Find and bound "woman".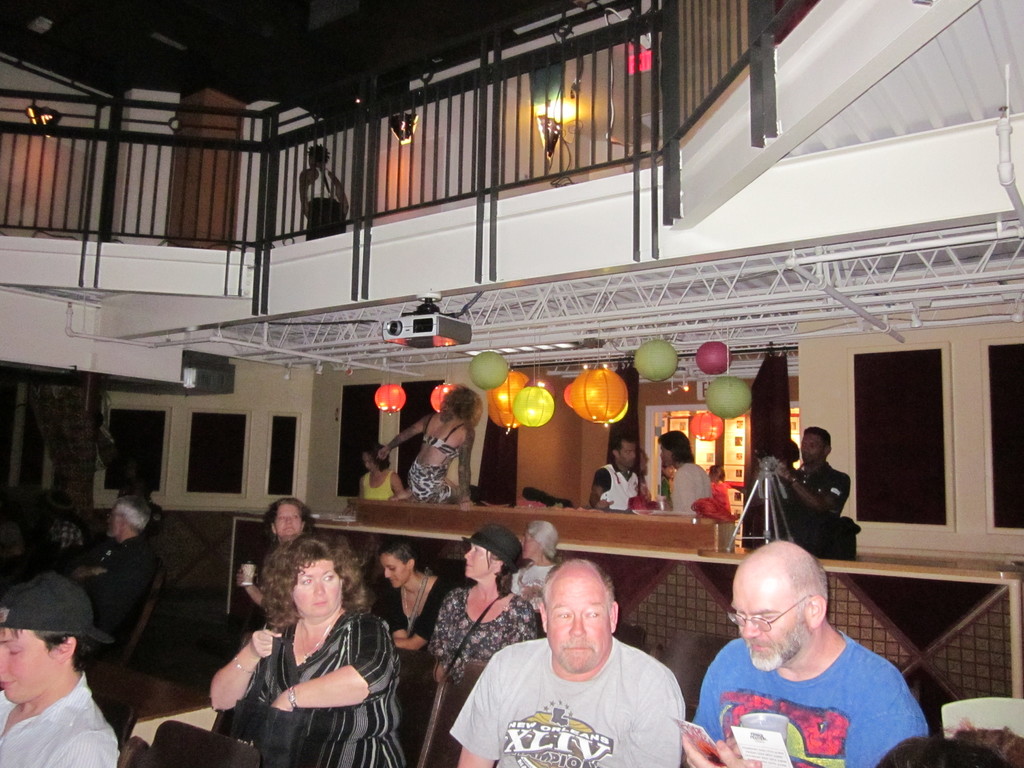
Bound: [217,498,321,662].
